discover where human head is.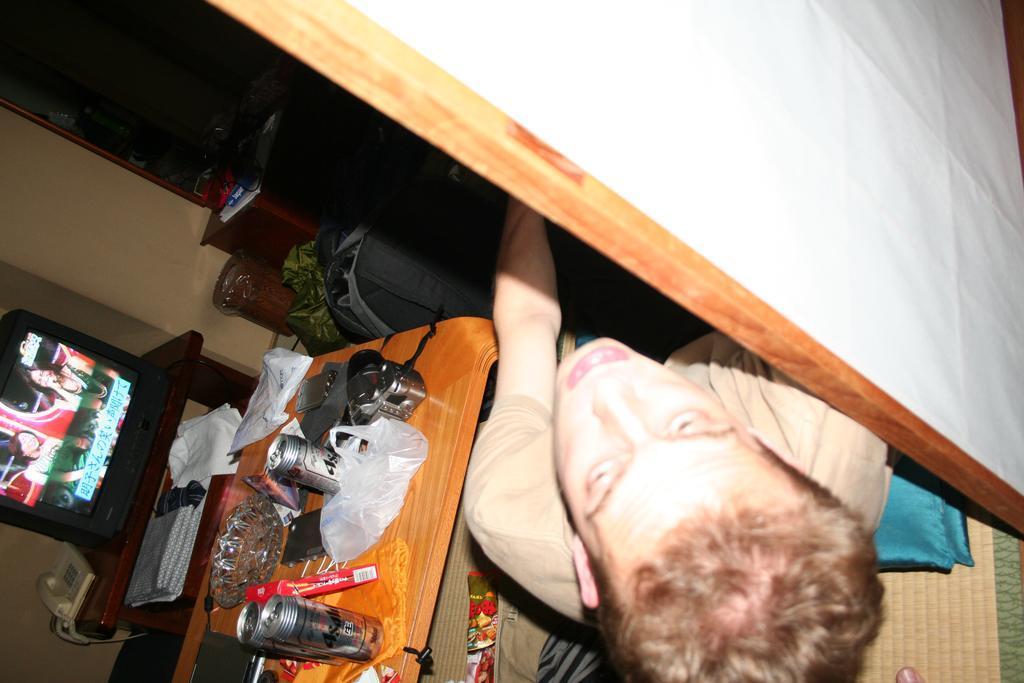
Discovered at pyautogui.locateOnScreen(9, 430, 41, 458).
